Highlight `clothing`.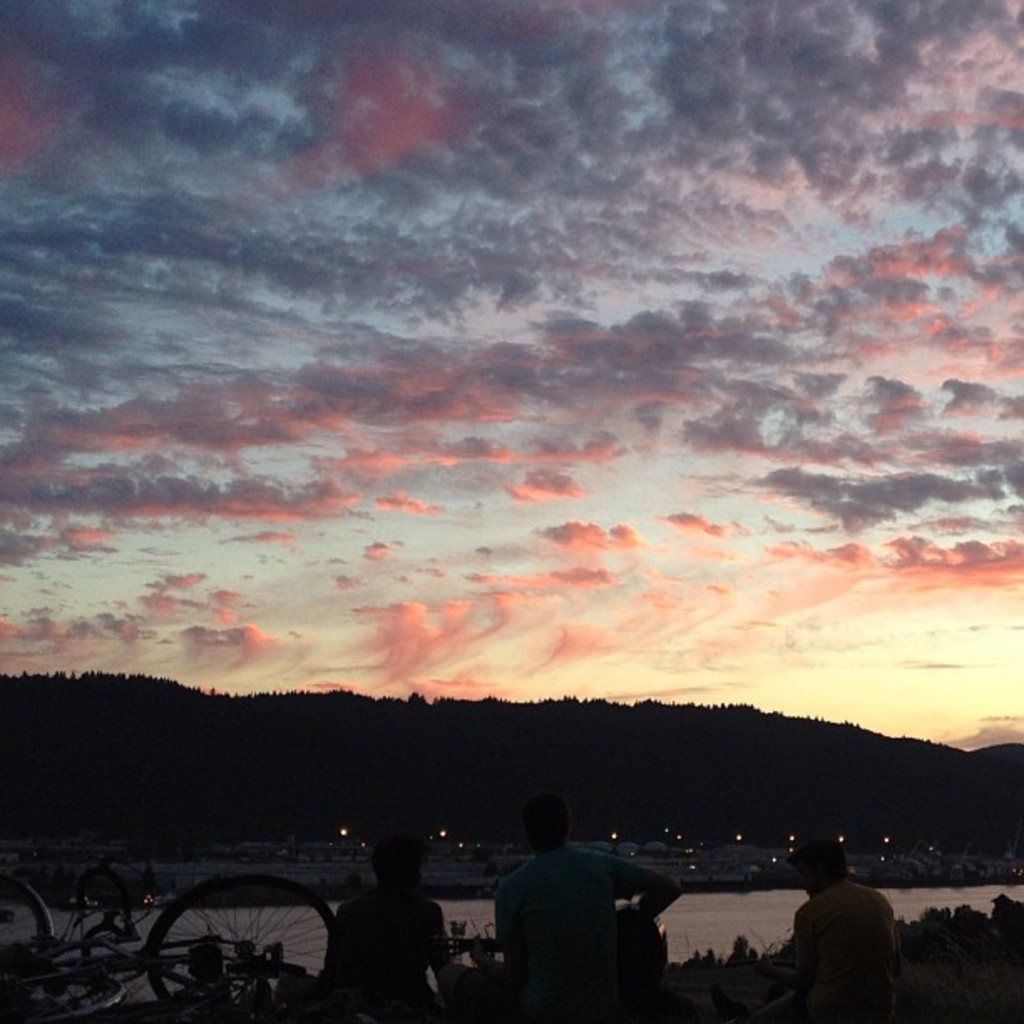
Highlighted region: x1=315 y1=895 x2=437 y2=1022.
